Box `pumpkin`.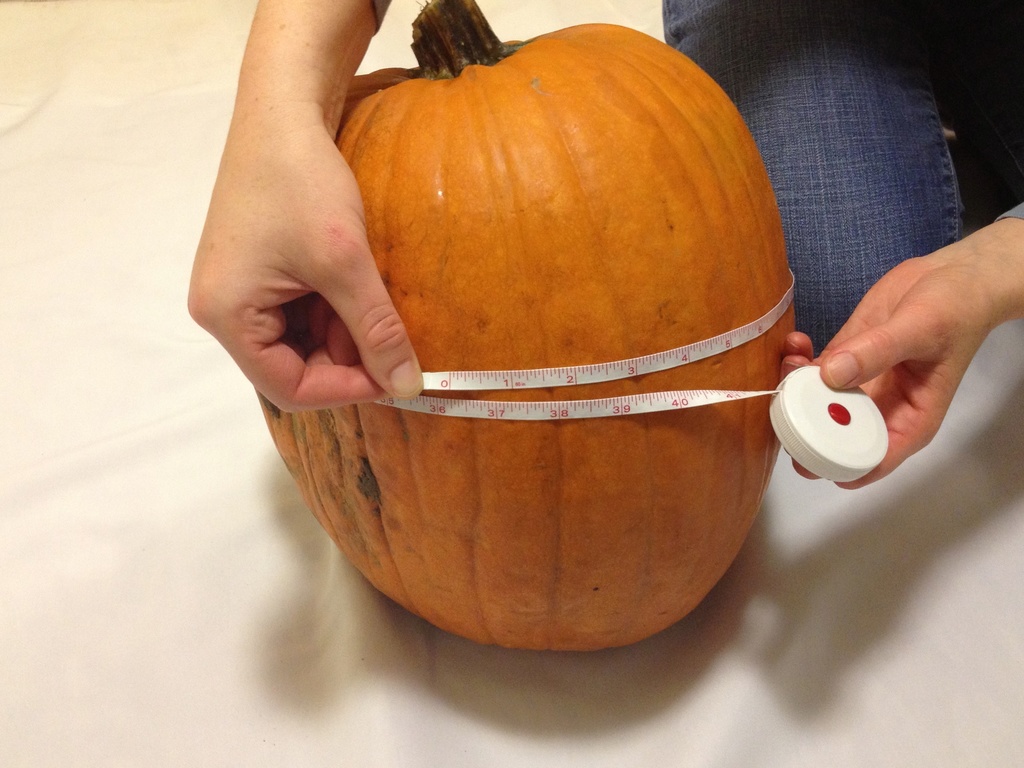
bbox=(268, 0, 784, 641).
